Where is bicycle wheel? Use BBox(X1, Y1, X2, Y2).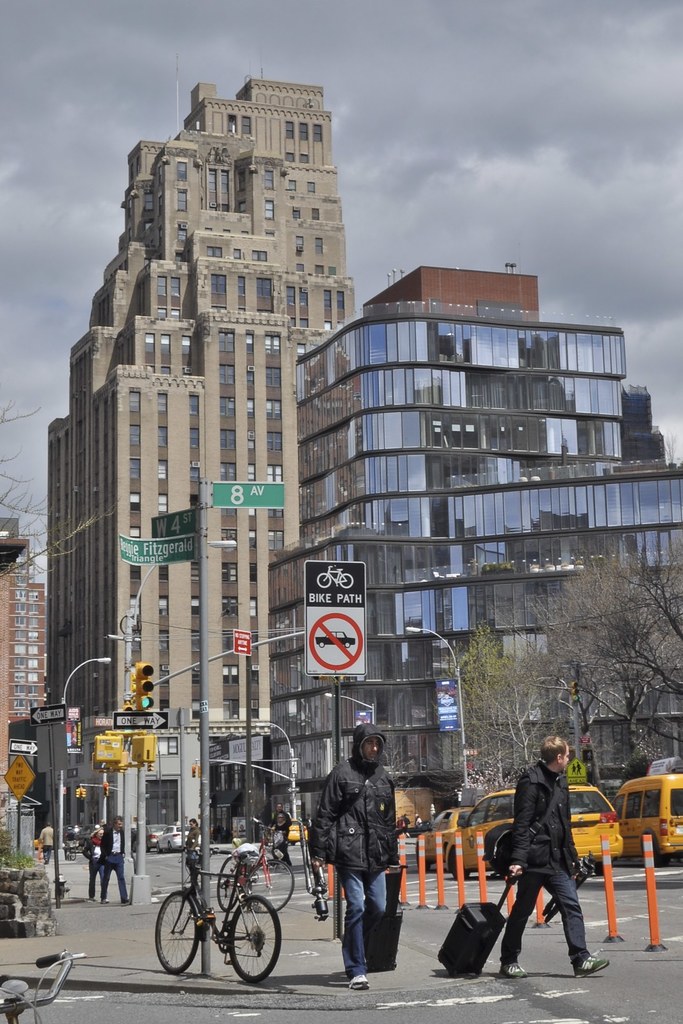
BBox(151, 893, 214, 979).
